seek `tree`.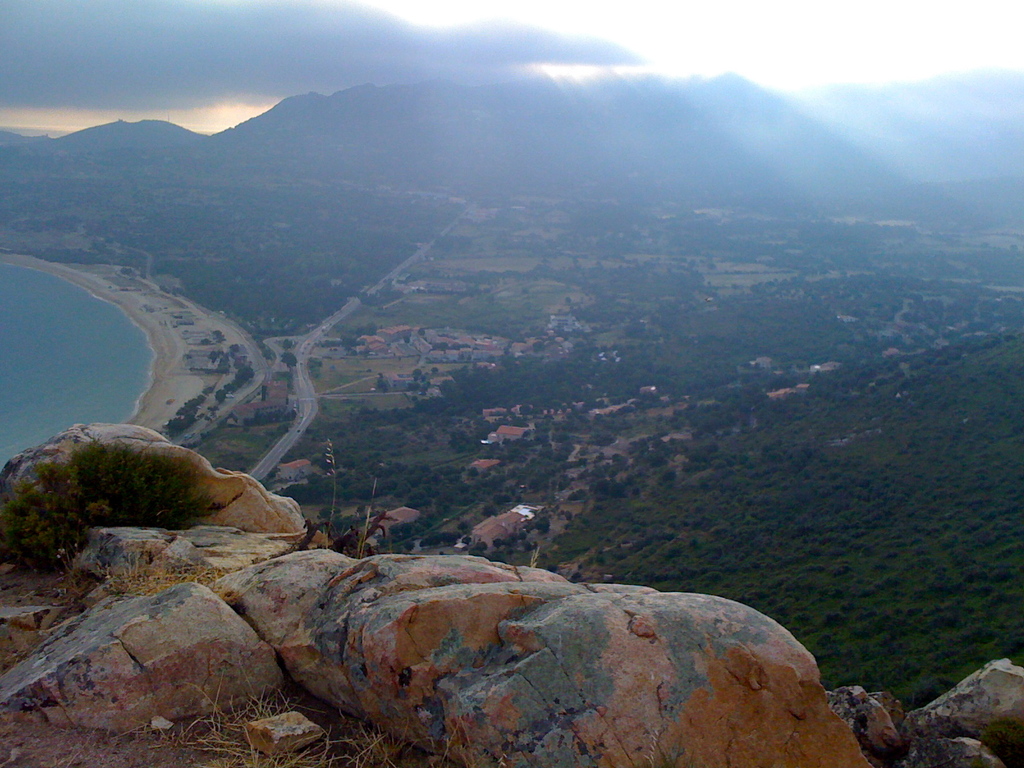
(639, 442, 665, 466).
